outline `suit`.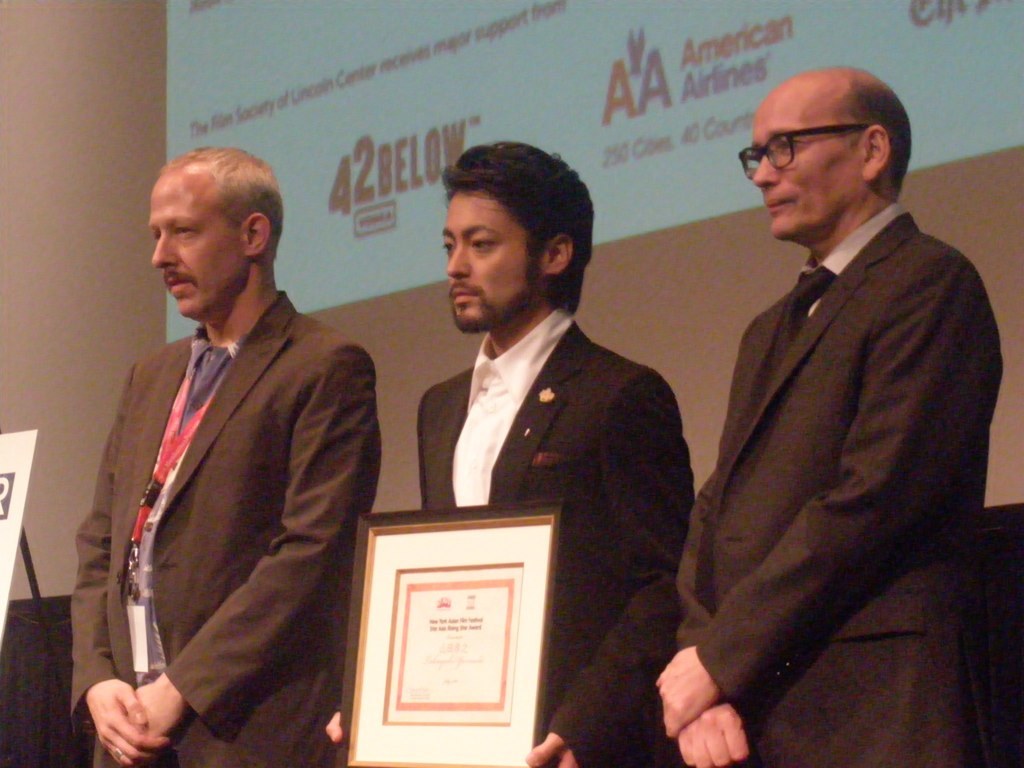
Outline: 421:305:697:767.
